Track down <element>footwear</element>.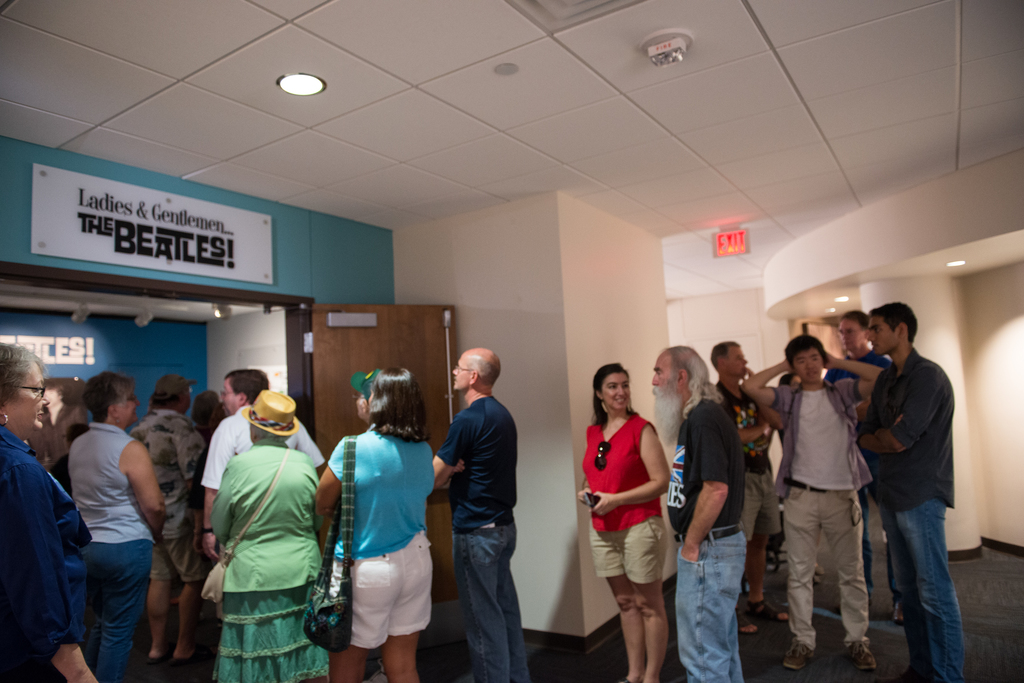
Tracked to 745/598/788/624.
